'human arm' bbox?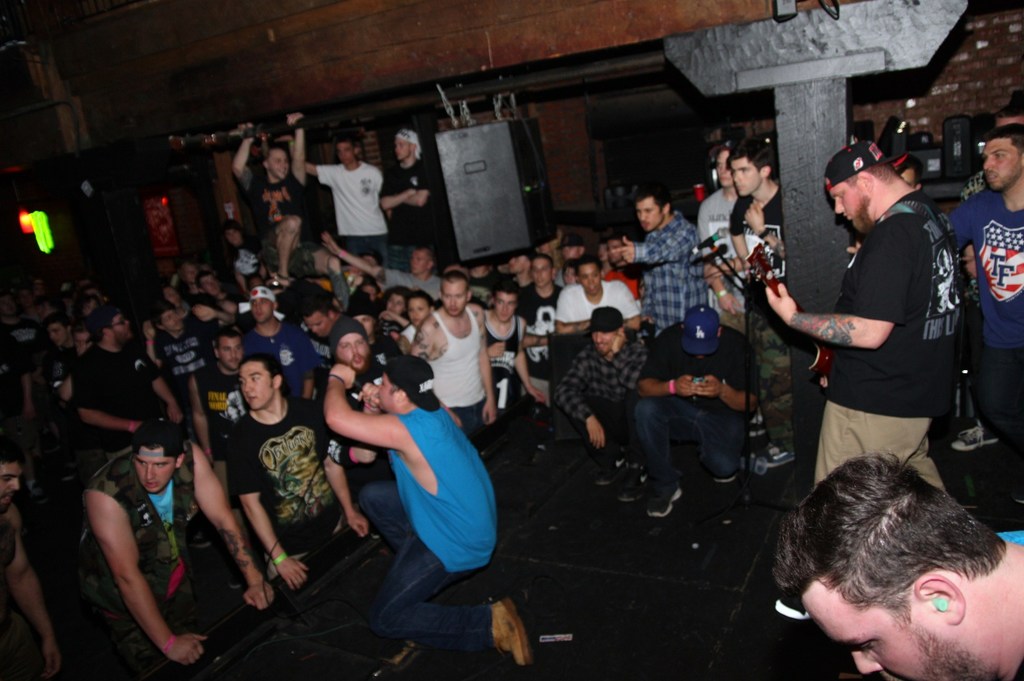
321/234/374/276
